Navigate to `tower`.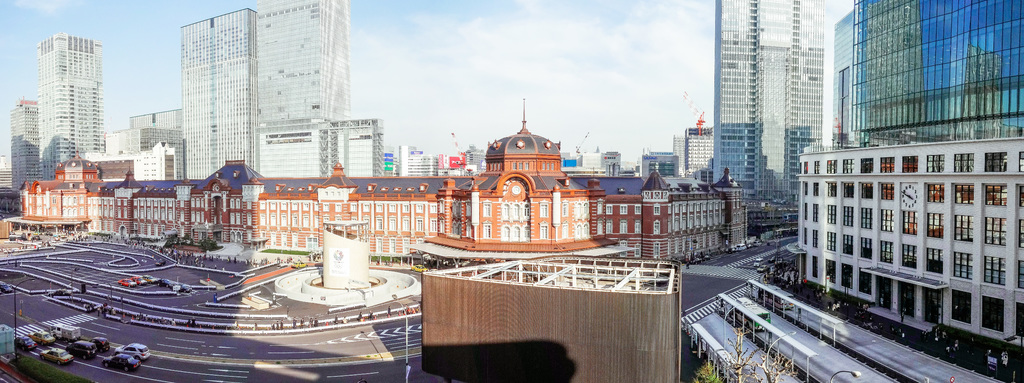
Navigation target: (255, 0, 351, 182).
